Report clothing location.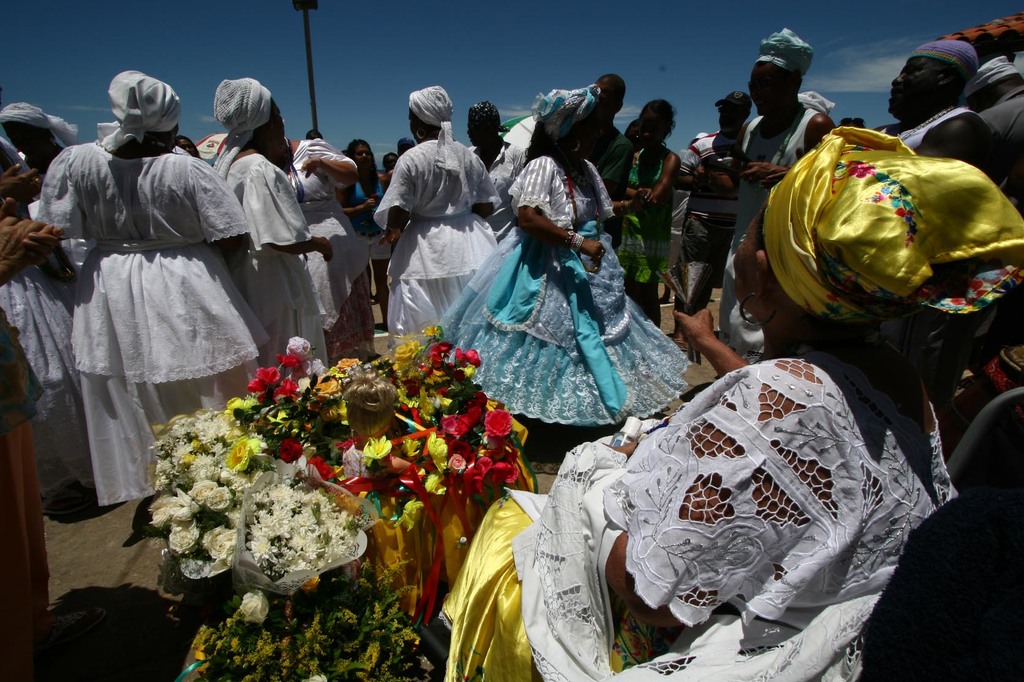
Report: <bbox>27, 118, 260, 521</bbox>.
